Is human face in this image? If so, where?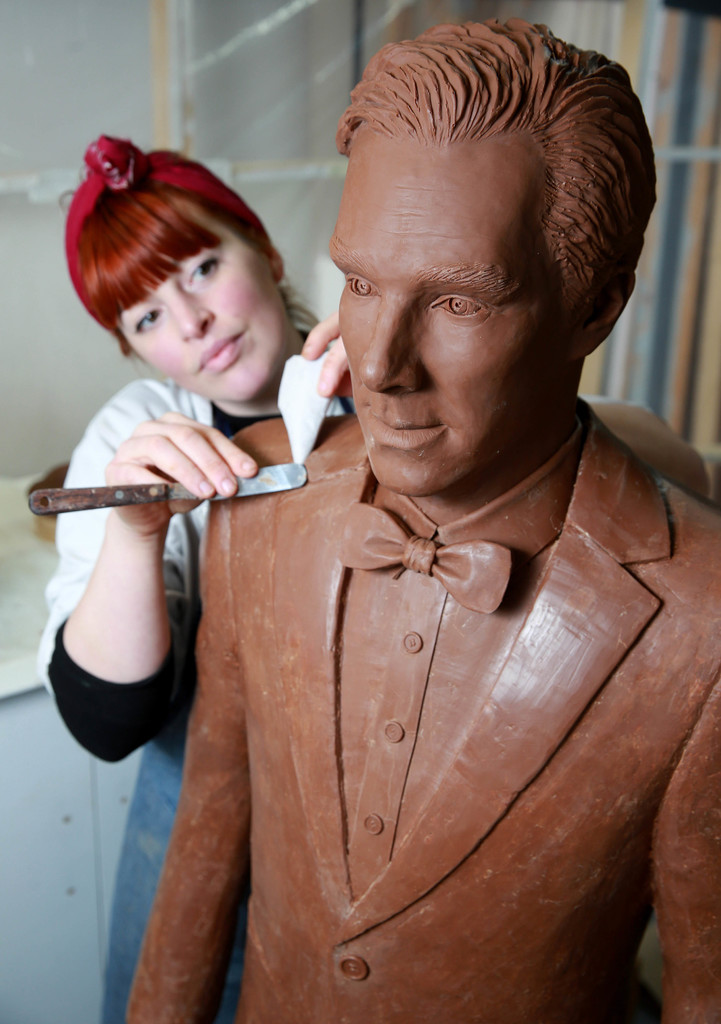
Yes, at [left=112, top=196, right=291, bottom=406].
